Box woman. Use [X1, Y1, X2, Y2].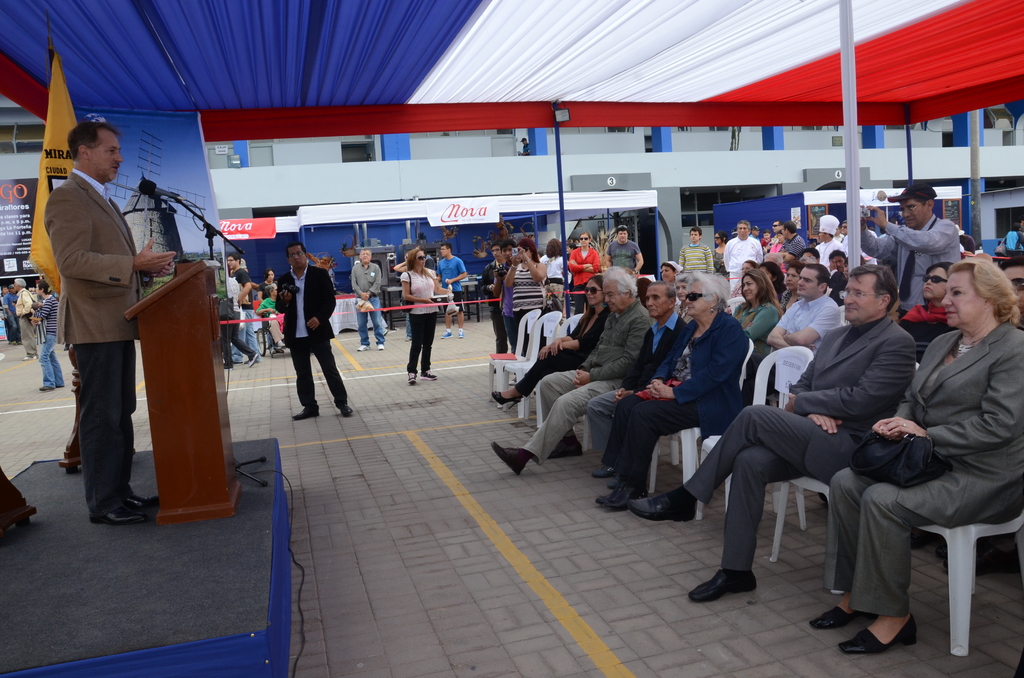
[899, 260, 959, 366].
